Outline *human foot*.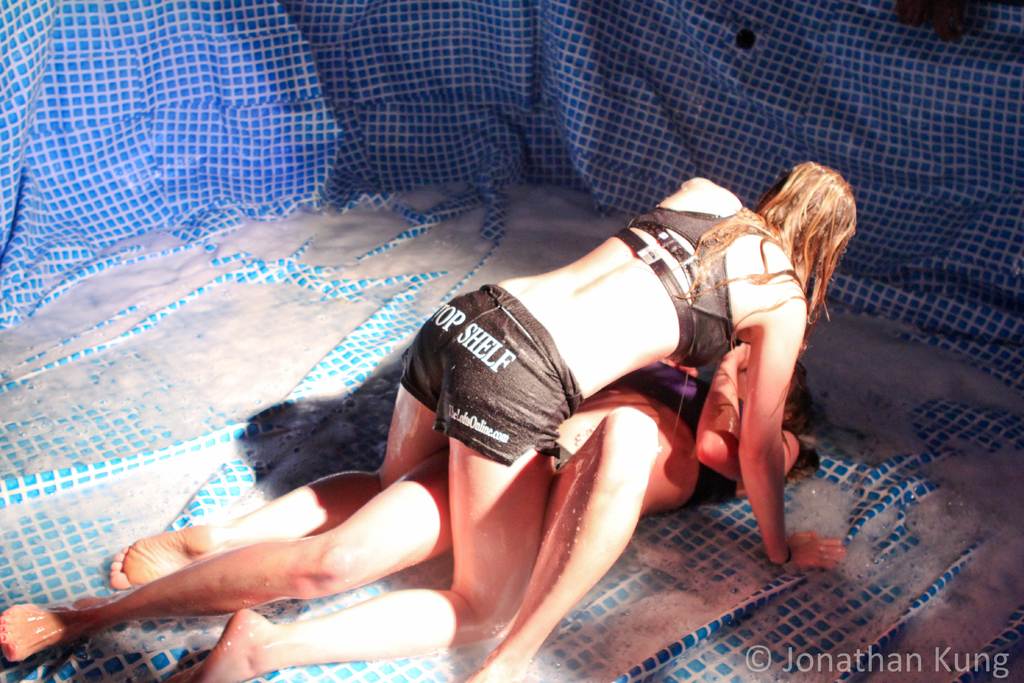
Outline: <box>200,608,292,679</box>.
